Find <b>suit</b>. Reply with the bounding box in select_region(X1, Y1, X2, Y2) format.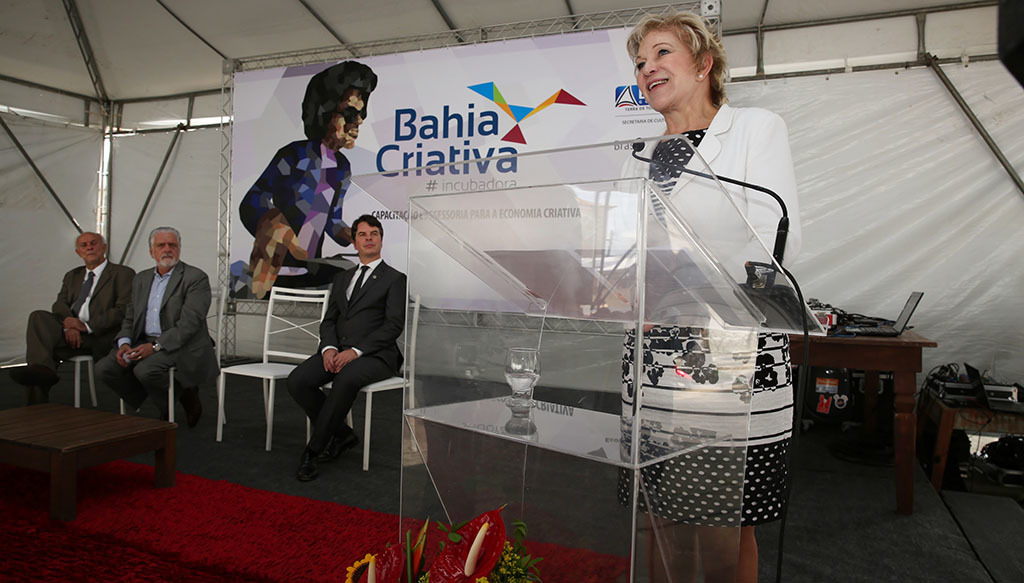
select_region(23, 253, 141, 393).
